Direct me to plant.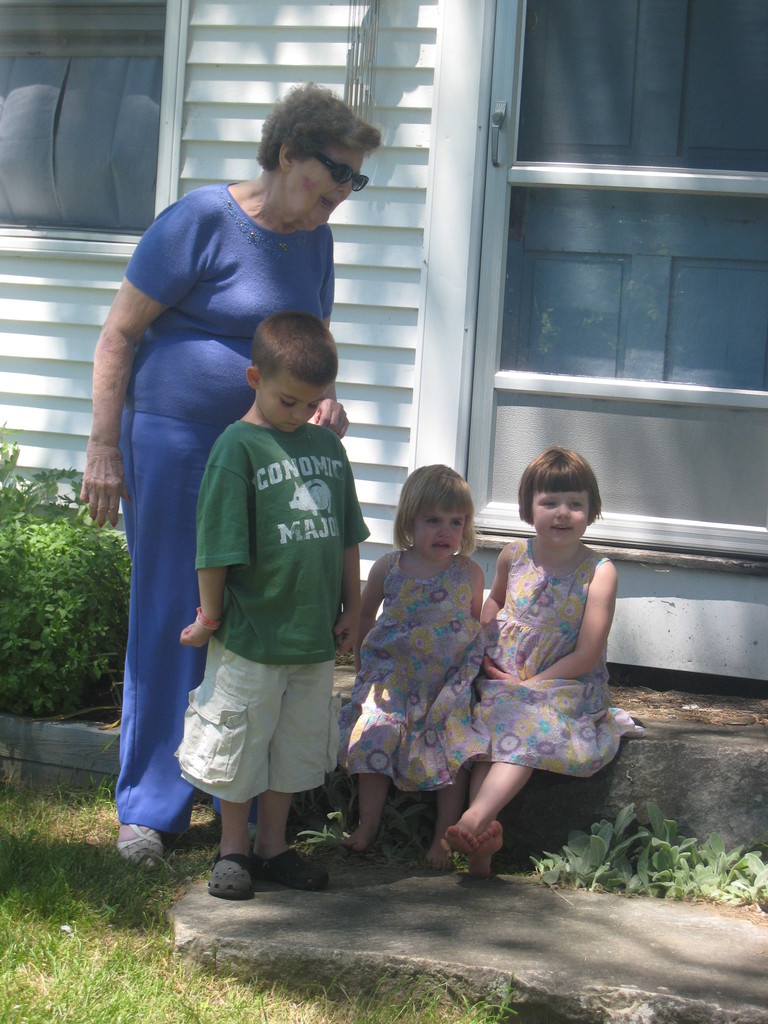
Direction: BBox(3, 433, 120, 737).
